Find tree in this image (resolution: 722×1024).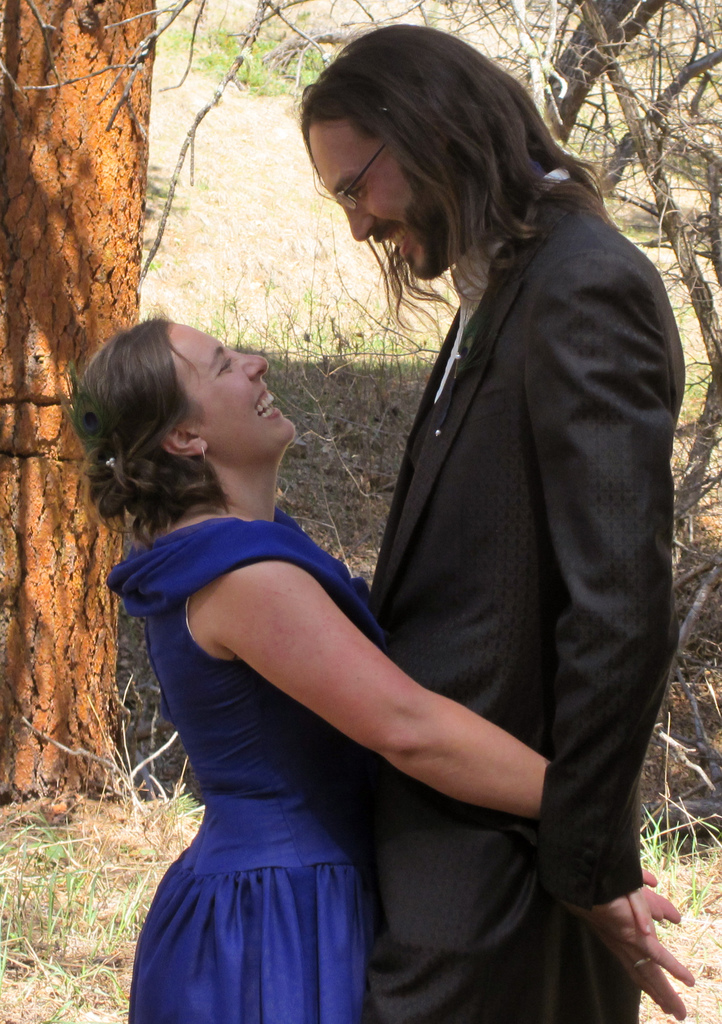
6 1 721 935.
